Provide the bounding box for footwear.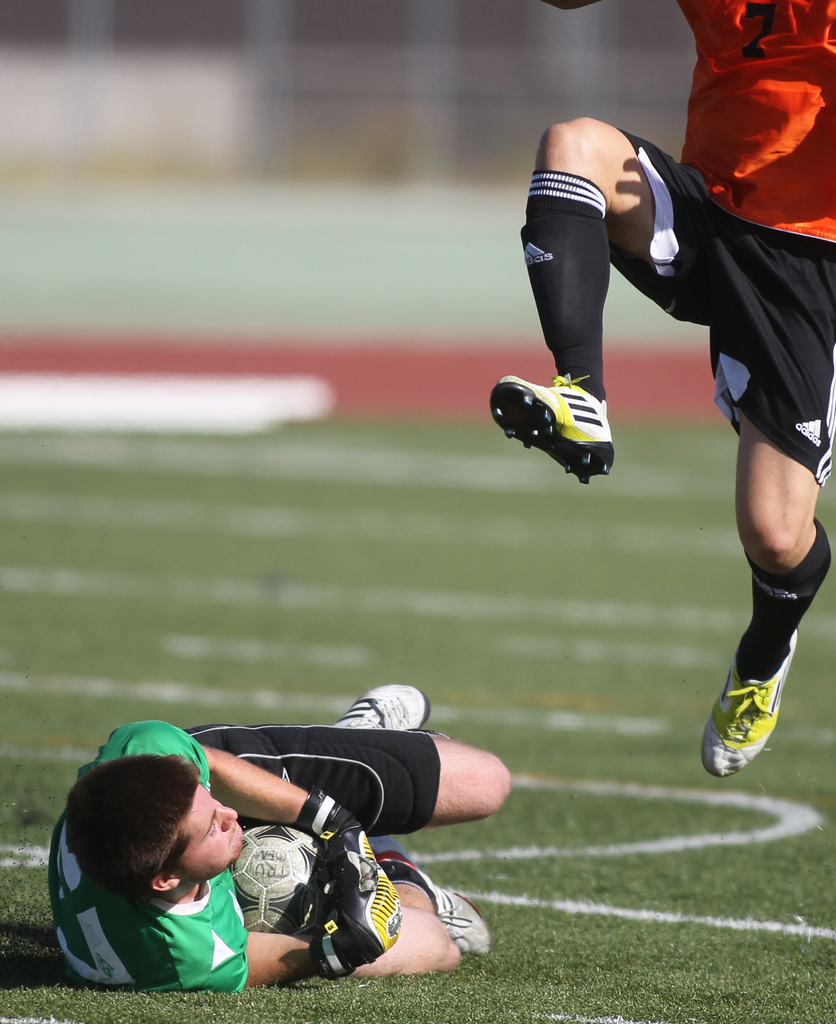
region(696, 630, 795, 777).
